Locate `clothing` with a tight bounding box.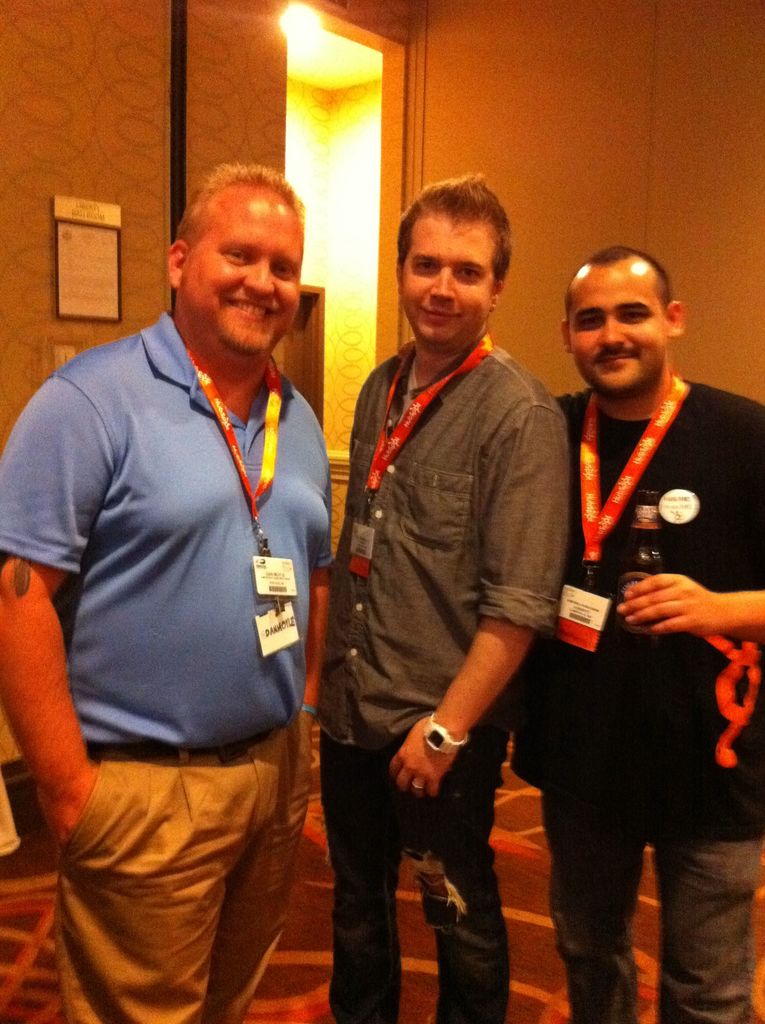
Rect(504, 371, 764, 1023).
